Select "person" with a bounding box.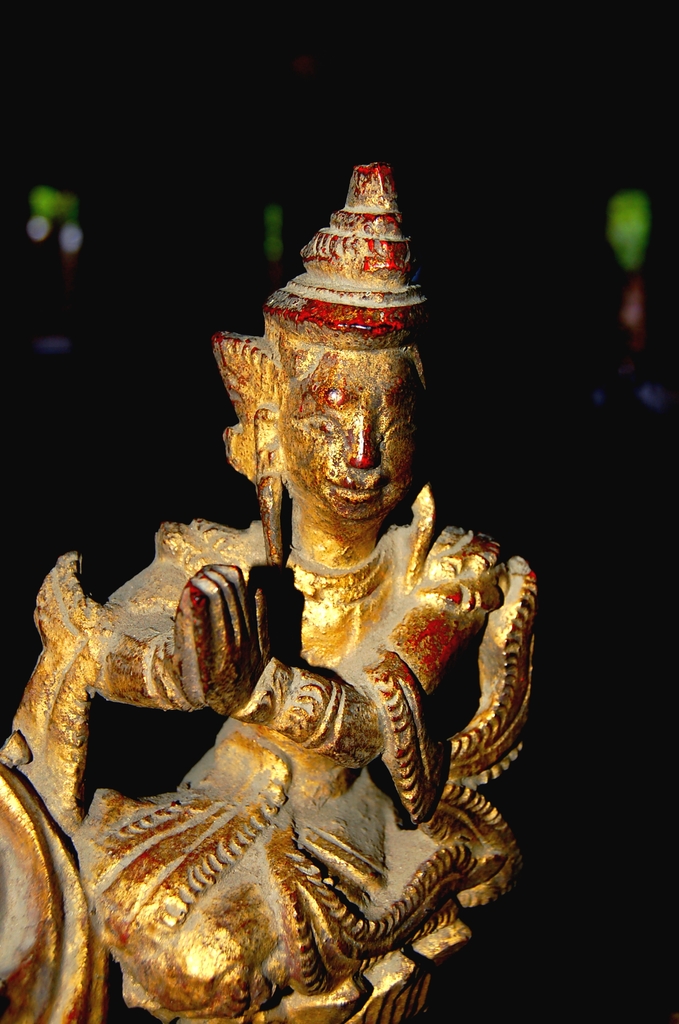
bbox=[0, 165, 544, 1023].
